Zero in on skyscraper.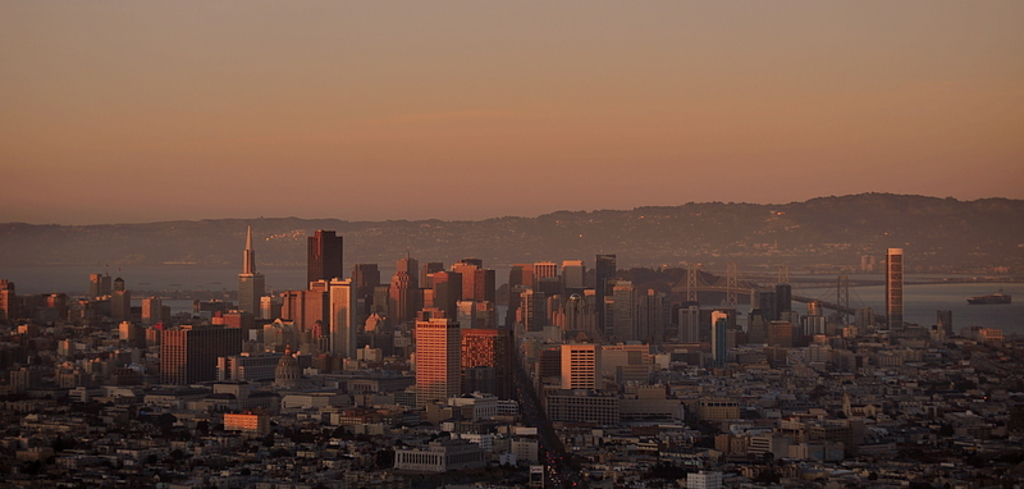
Zeroed in: x1=884 y1=243 x2=909 y2=338.
